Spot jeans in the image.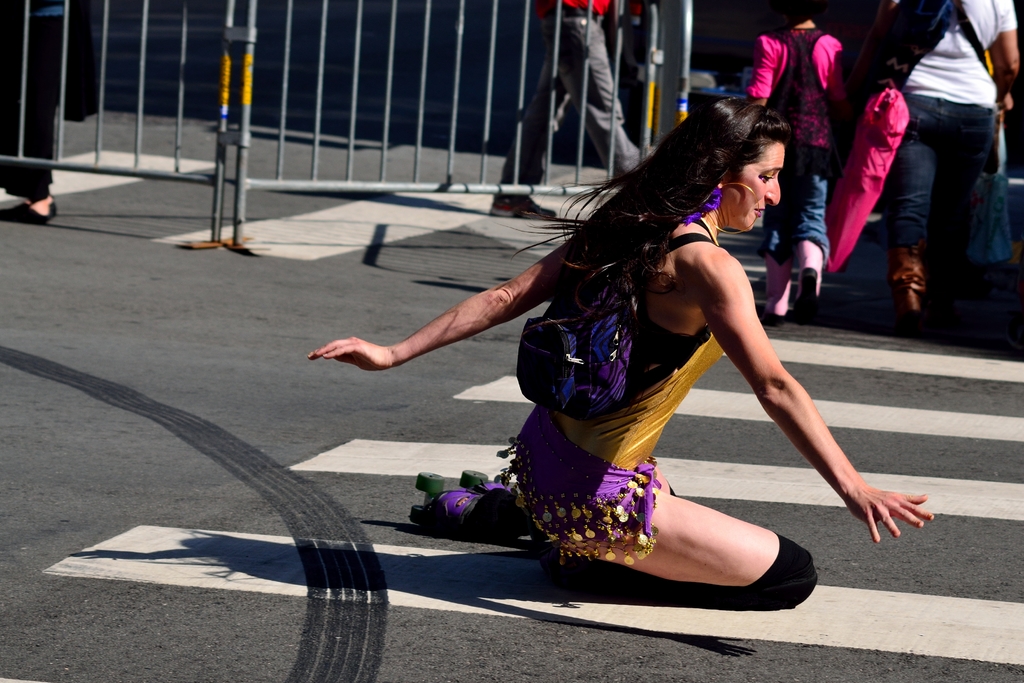
jeans found at (777, 157, 839, 266).
